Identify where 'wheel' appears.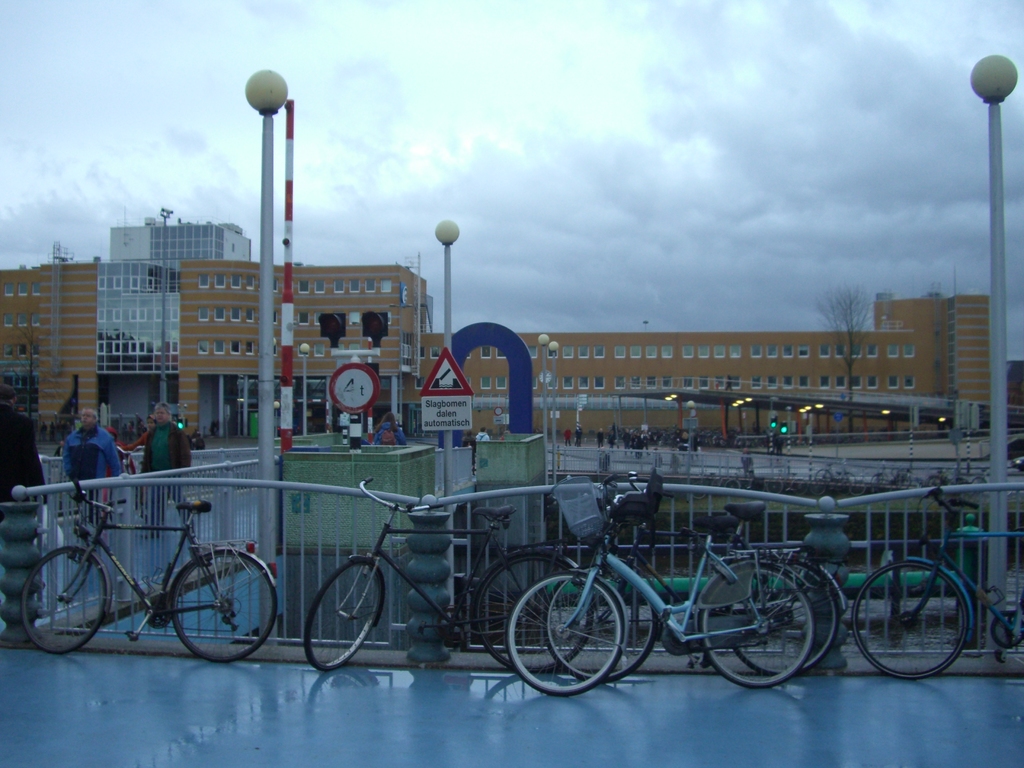
Appears at box=[847, 559, 969, 685].
